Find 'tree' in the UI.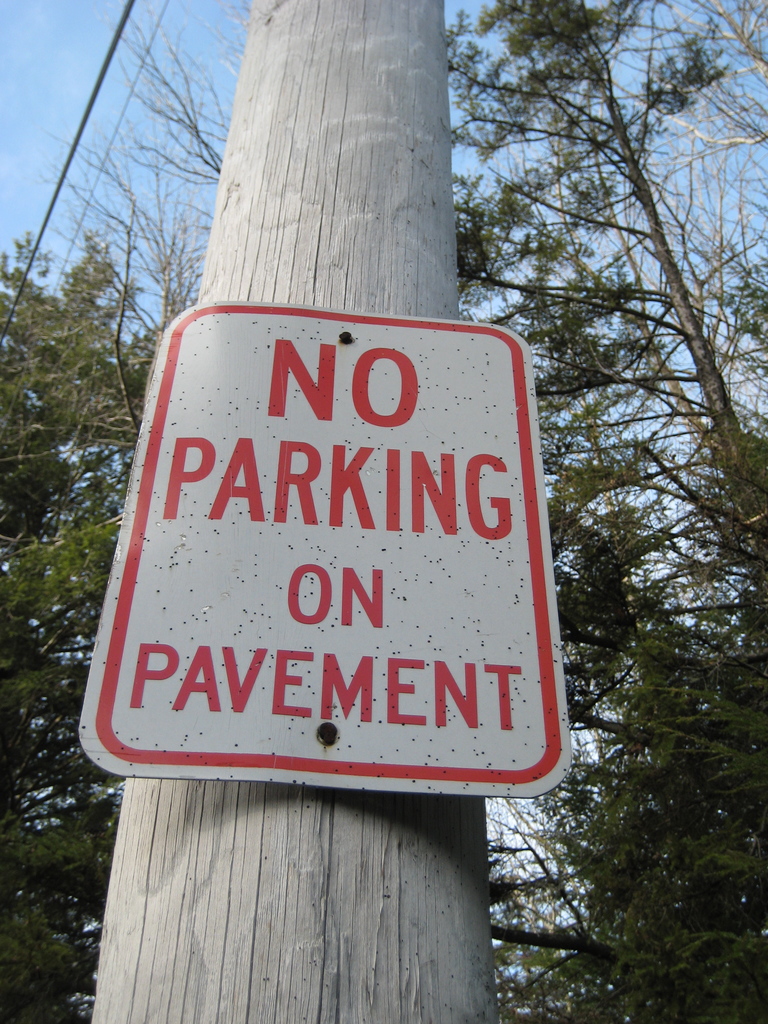
UI element at x1=439, y1=0, x2=767, y2=1023.
